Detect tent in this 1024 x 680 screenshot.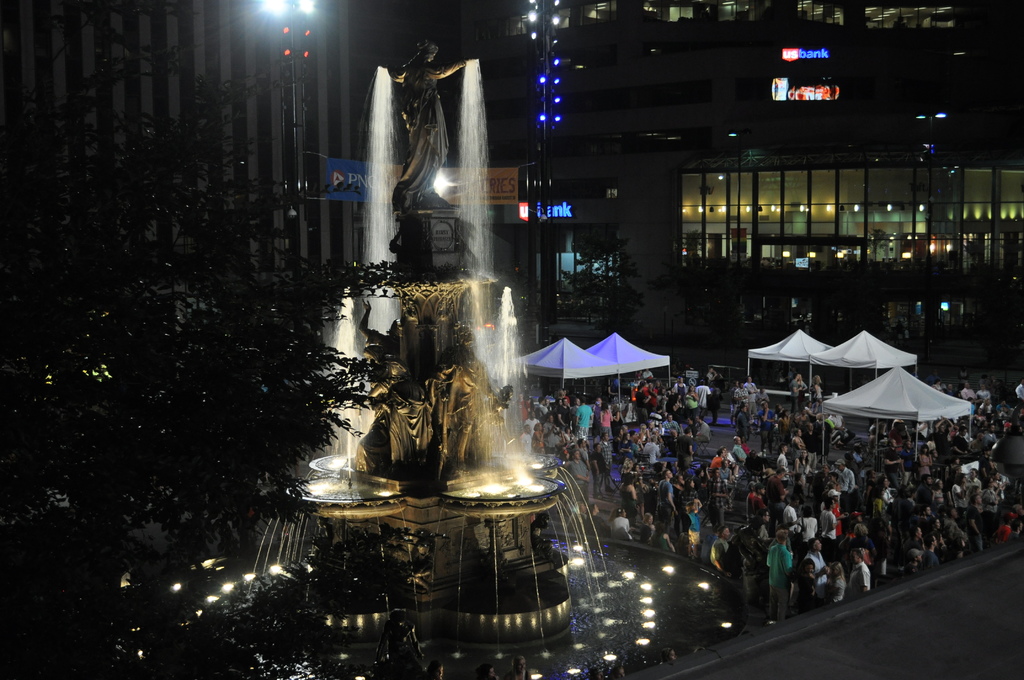
Detection: <bbox>743, 327, 839, 410</bbox>.
